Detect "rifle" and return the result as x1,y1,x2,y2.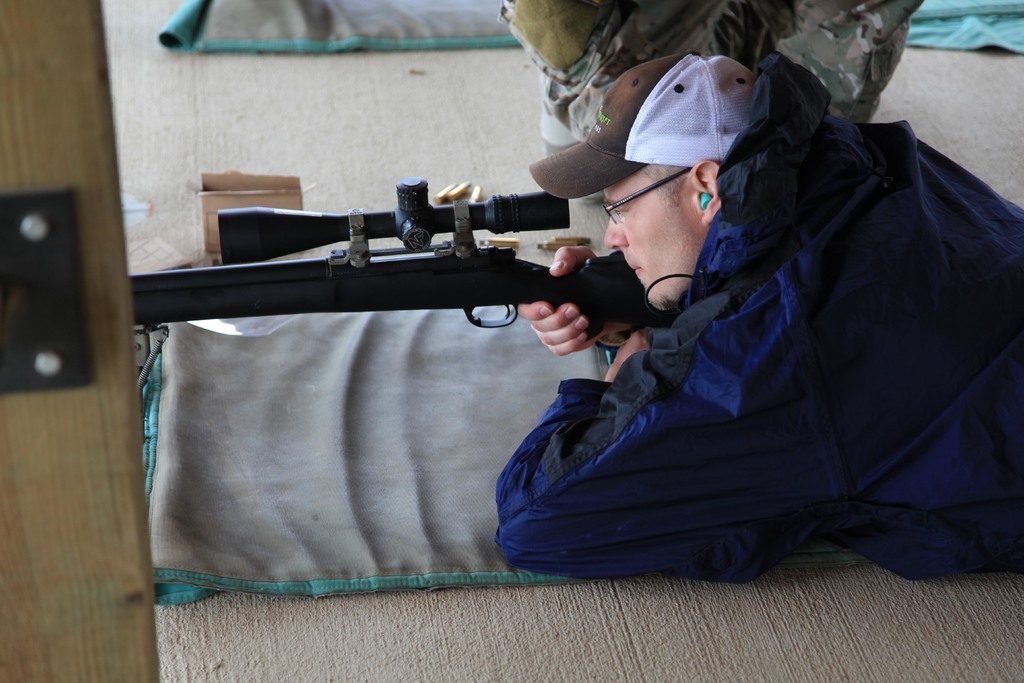
125,172,675,340.
